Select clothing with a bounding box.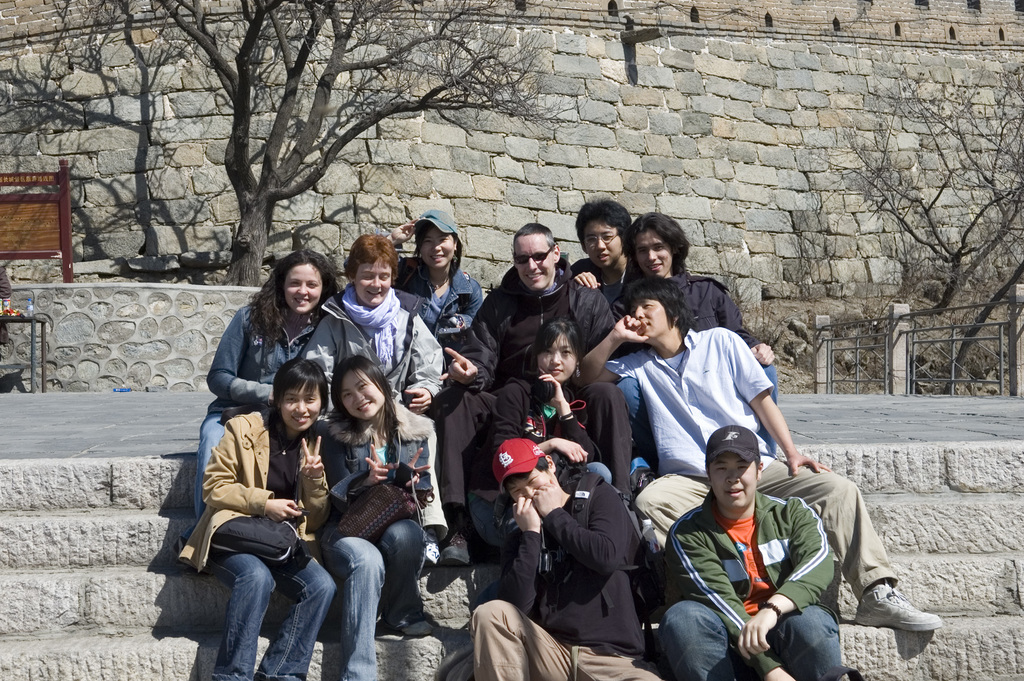
659:491:844:680.
